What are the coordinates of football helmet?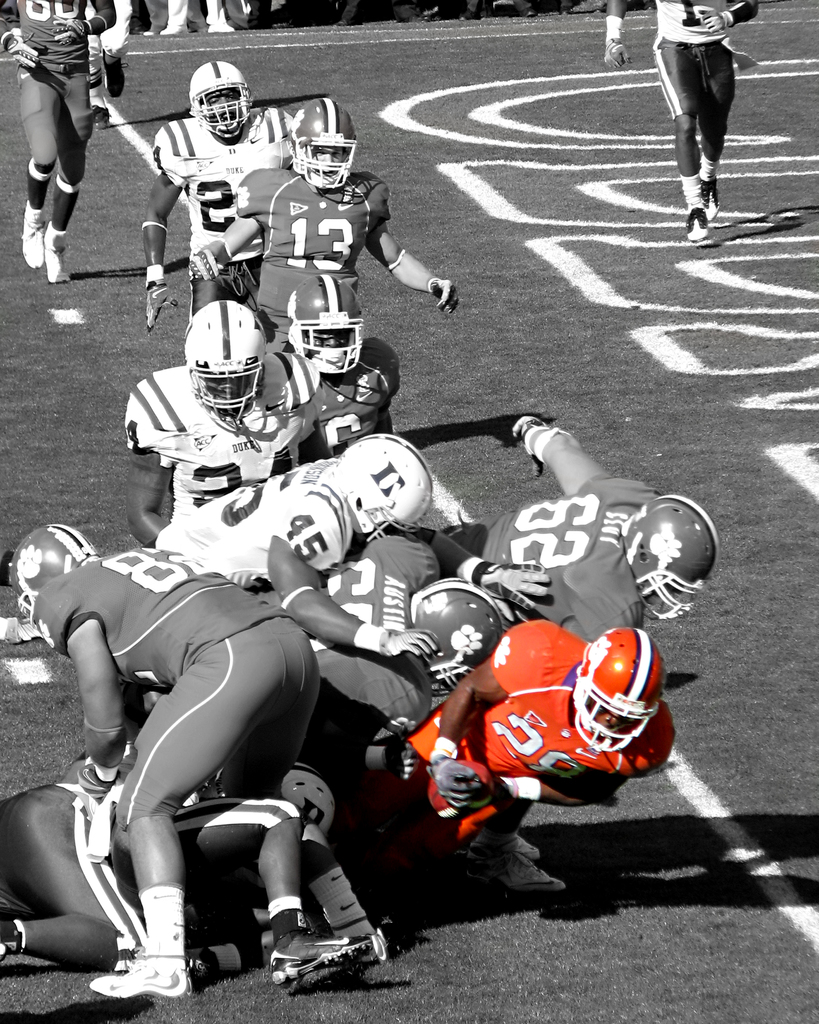
(left=278, top=90, right=357, bottom=177).
